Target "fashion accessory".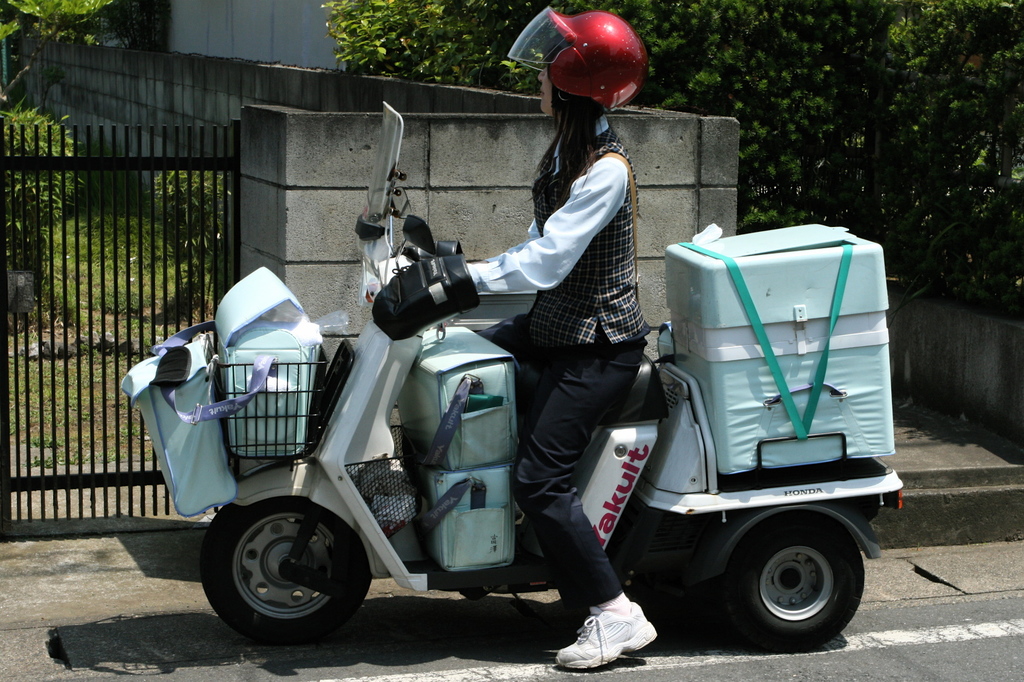
Target region: 555,602,658,670.
